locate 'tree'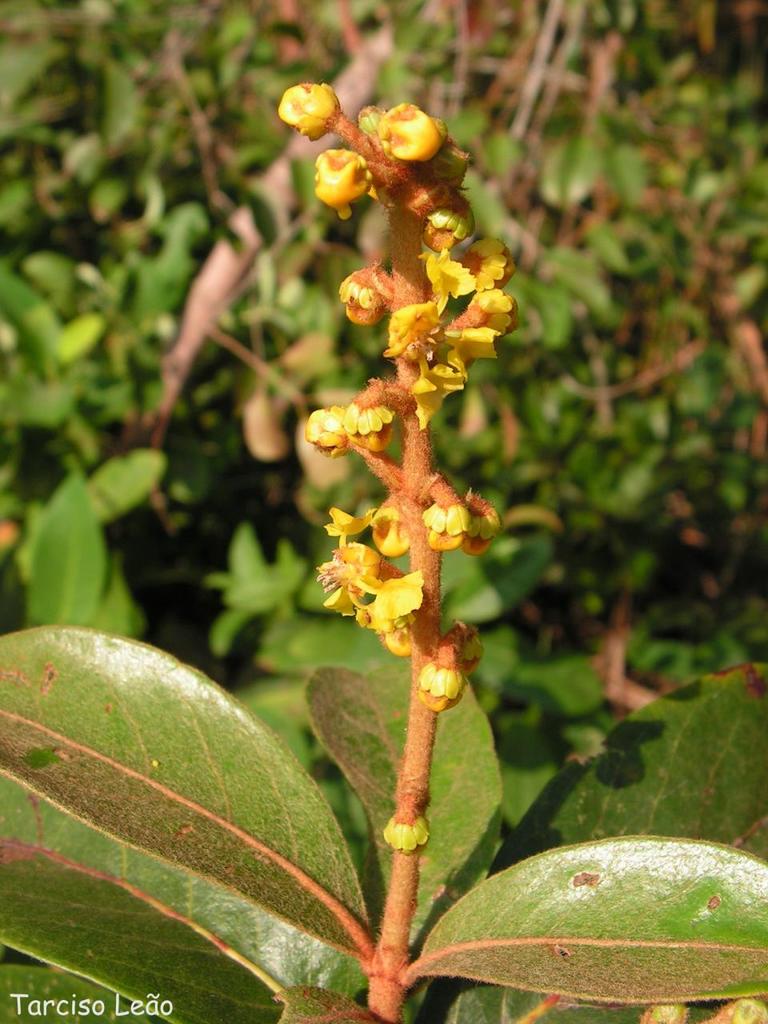
BBox(0, 0, 767, 1023)
